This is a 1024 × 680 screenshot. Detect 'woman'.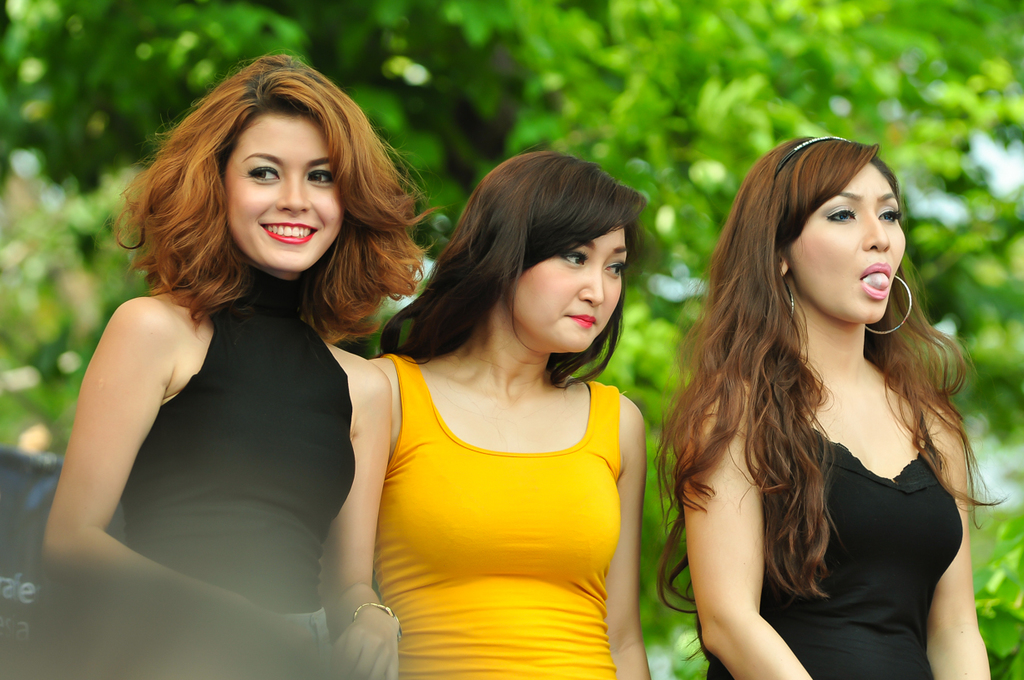
<region>652, 134, 1012, 679</region>.
